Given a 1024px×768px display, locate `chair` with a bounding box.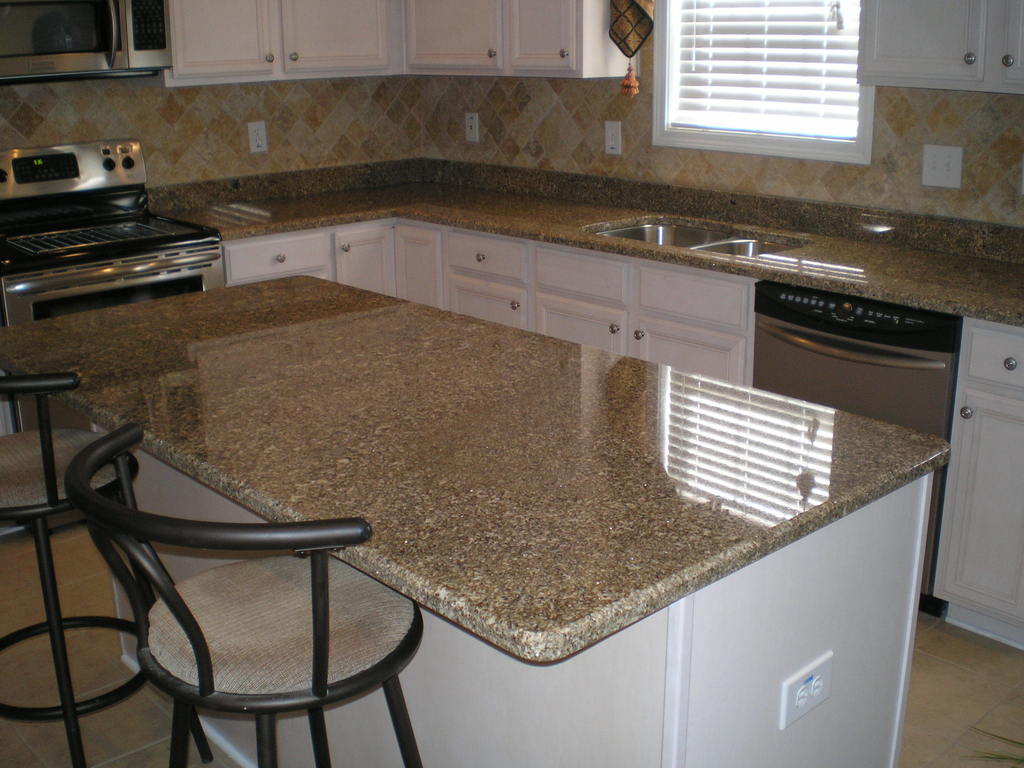
Located: BBox(0, 374, 143, 767).
